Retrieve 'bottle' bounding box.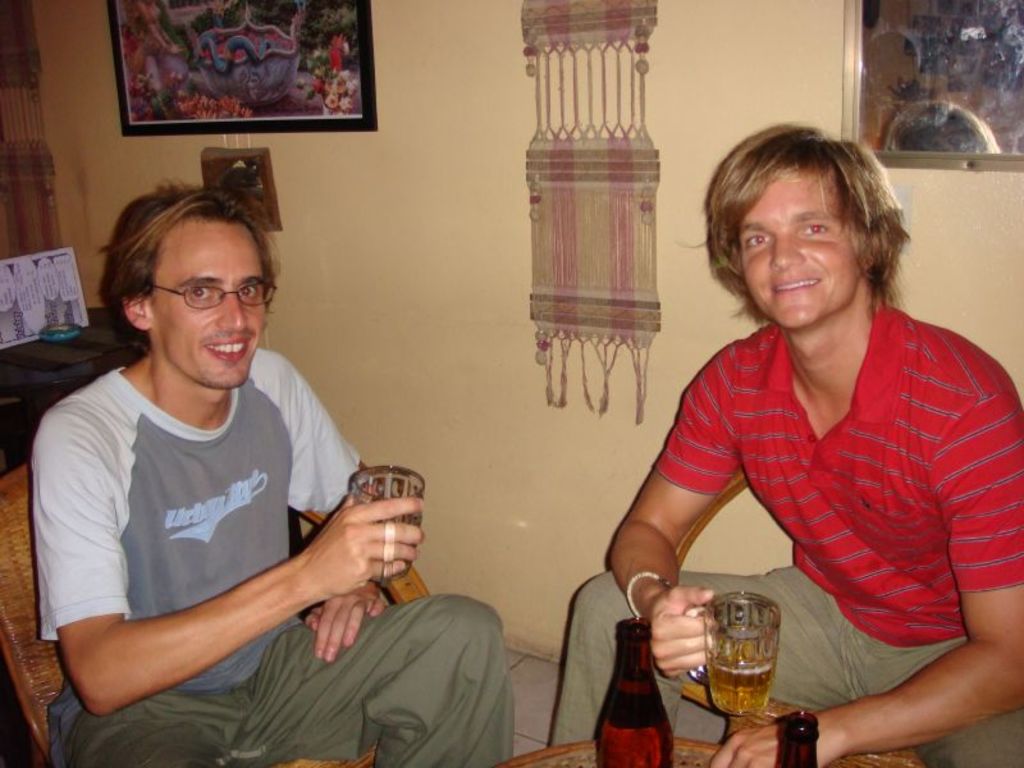
Bounding box: {"left": 596, "top": 618, "right": 677, "bottom": 767}.
